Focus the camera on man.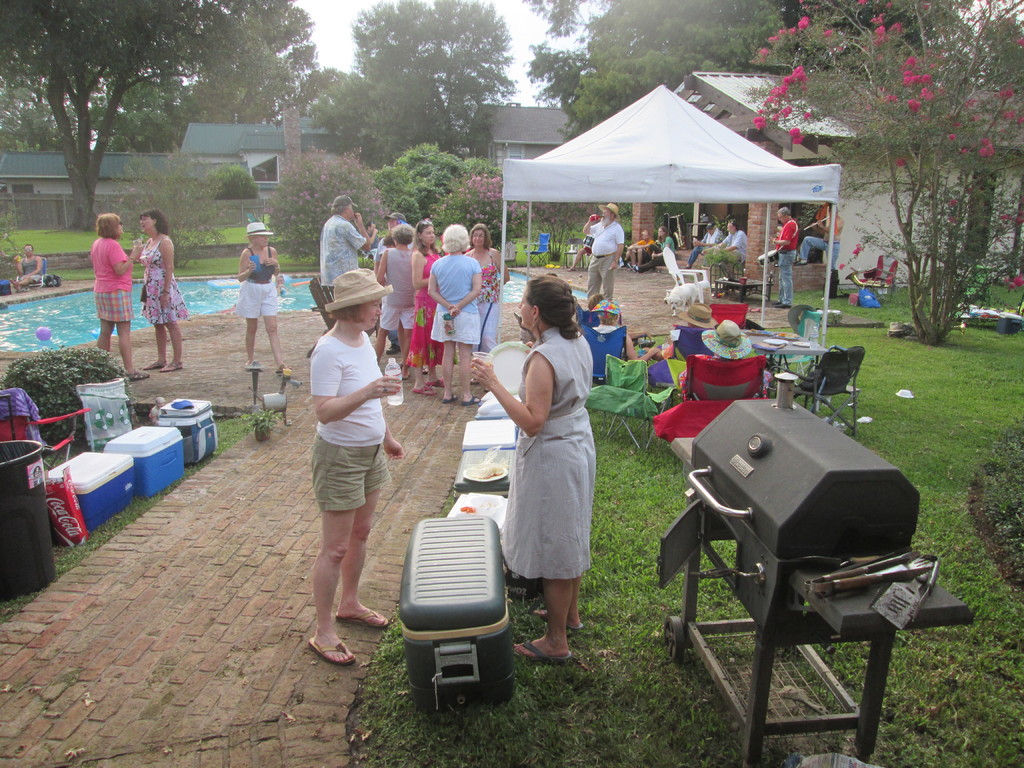
Focus region: box=[369, 211, 408, 358].
